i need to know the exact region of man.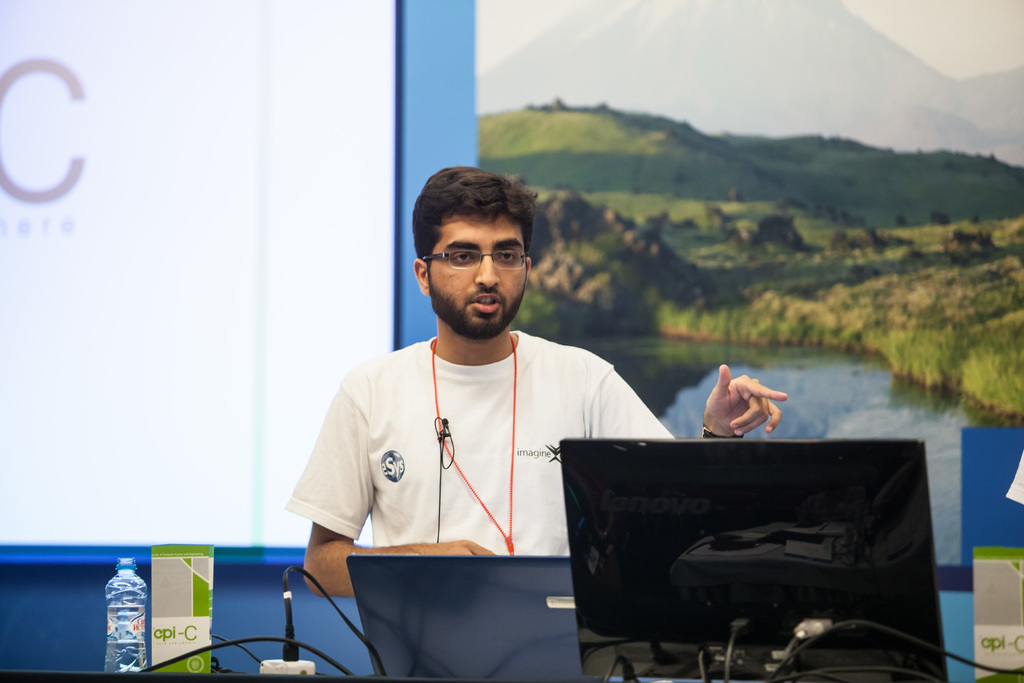
Region: x1=296, y1=167, x2=668, y2=613.
